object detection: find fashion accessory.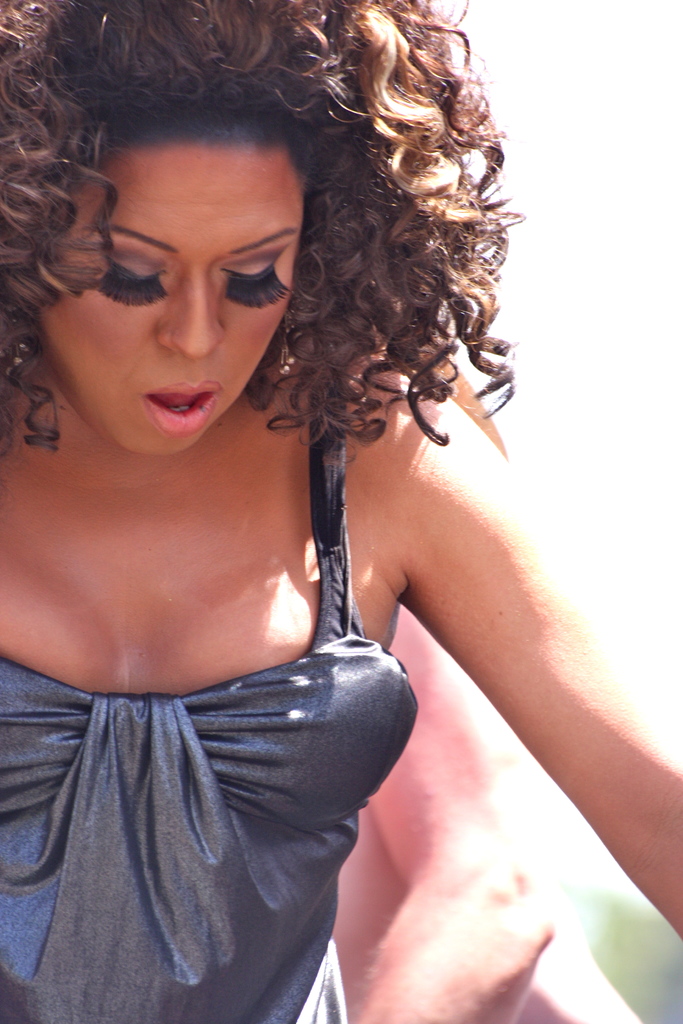
Rect(12, 332, 28, 370).
